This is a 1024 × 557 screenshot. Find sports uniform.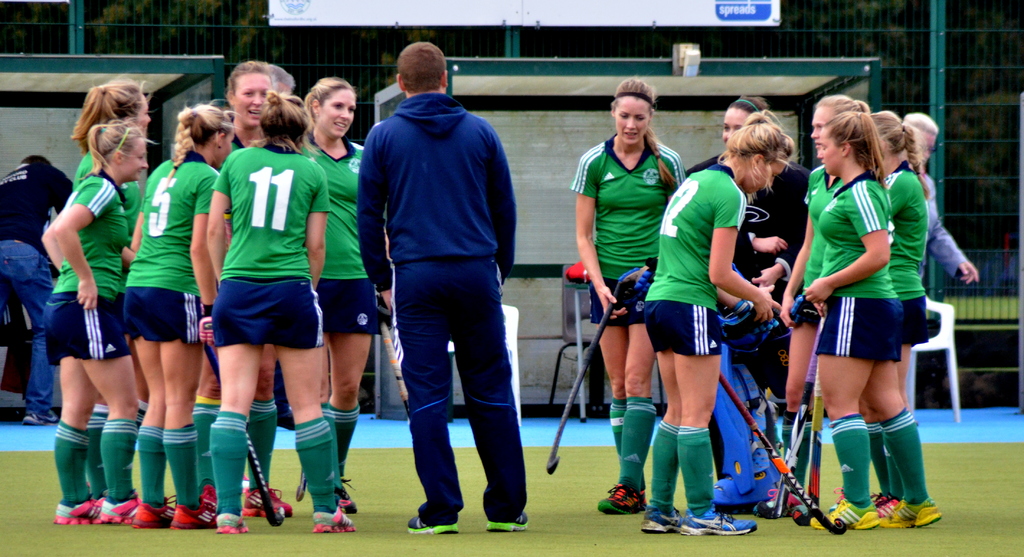
Bounding box: box(205, 147, 334, 348).
